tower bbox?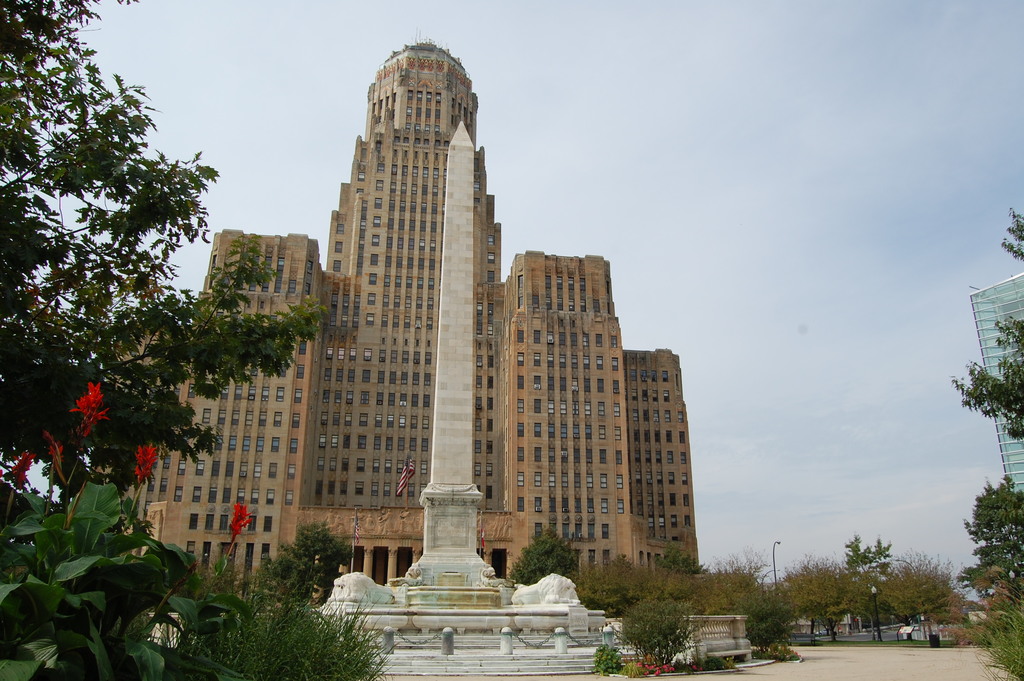
419:120:484:581
